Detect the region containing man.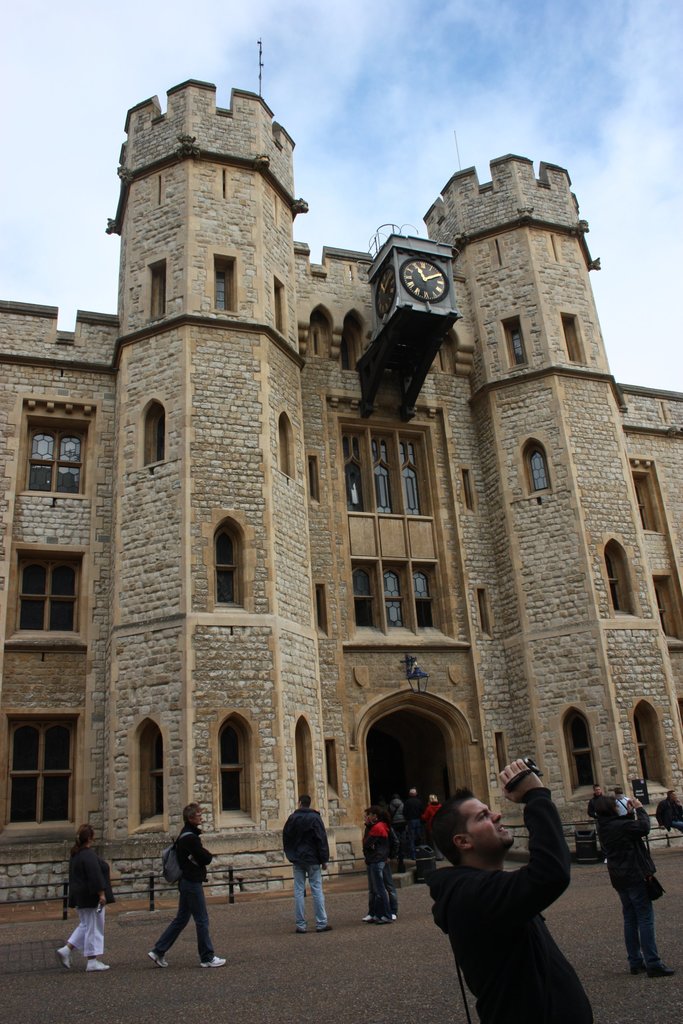
<region>421, 782, 607, 1015</region>.
